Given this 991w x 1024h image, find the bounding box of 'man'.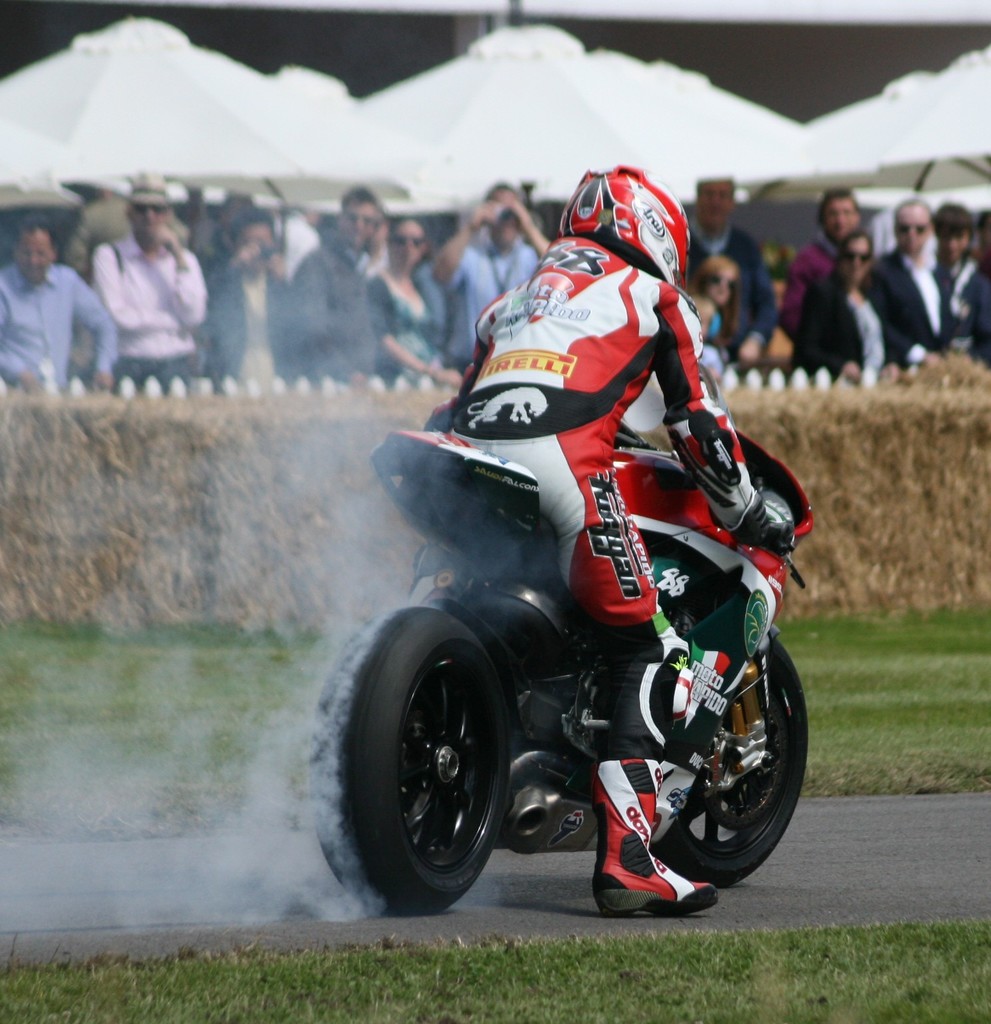
<region>435, 154, 797, 925</region>.
